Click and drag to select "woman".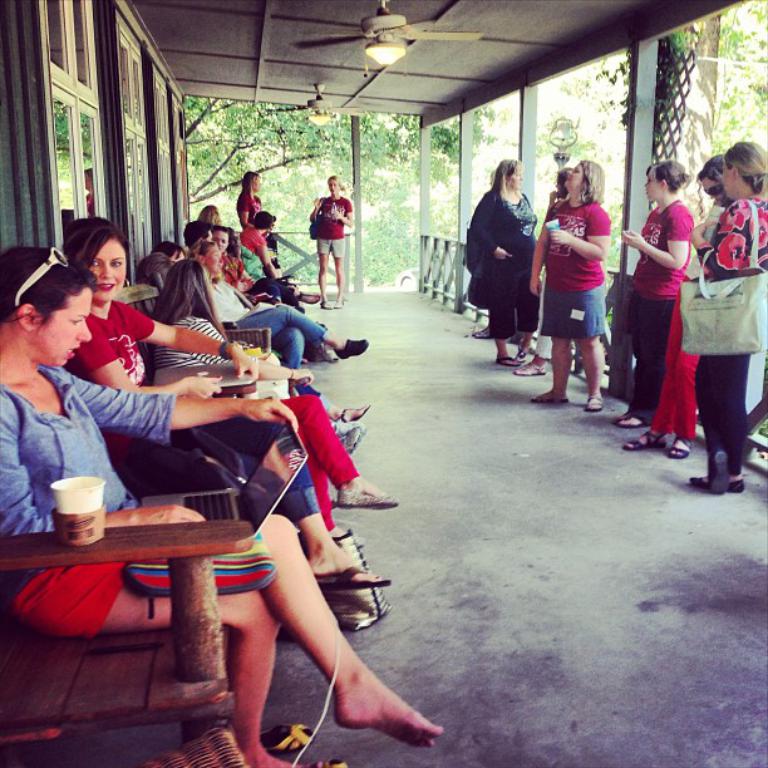
Selection: {"x1": 230, "y1": 228, "x2": 323, "y2": 306}.
